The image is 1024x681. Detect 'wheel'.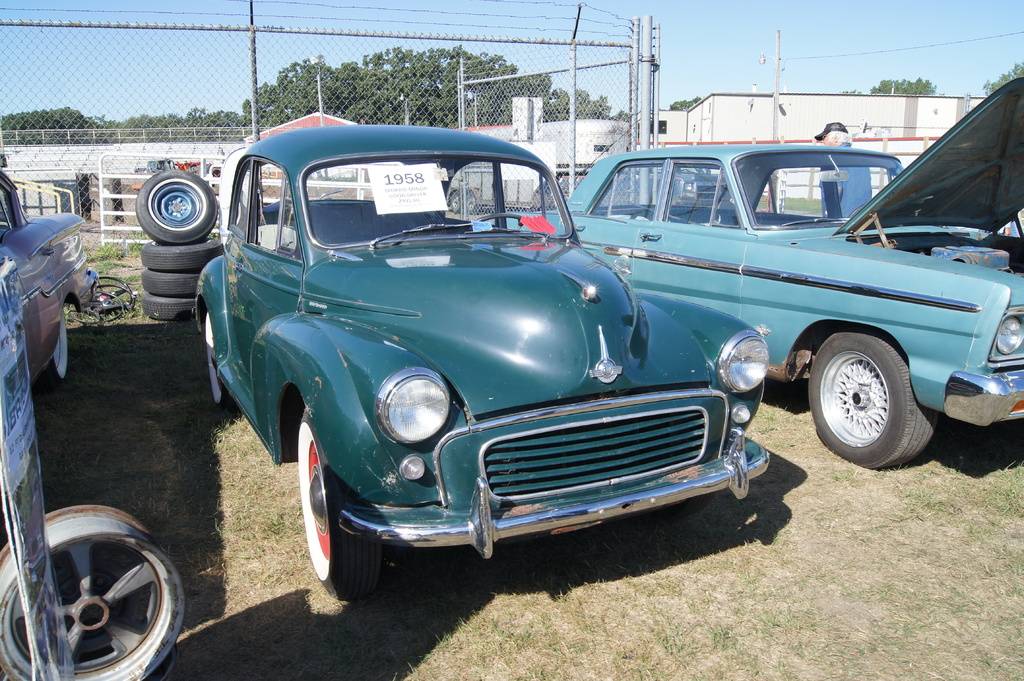
Detection: (86, 291, 125, 323).
